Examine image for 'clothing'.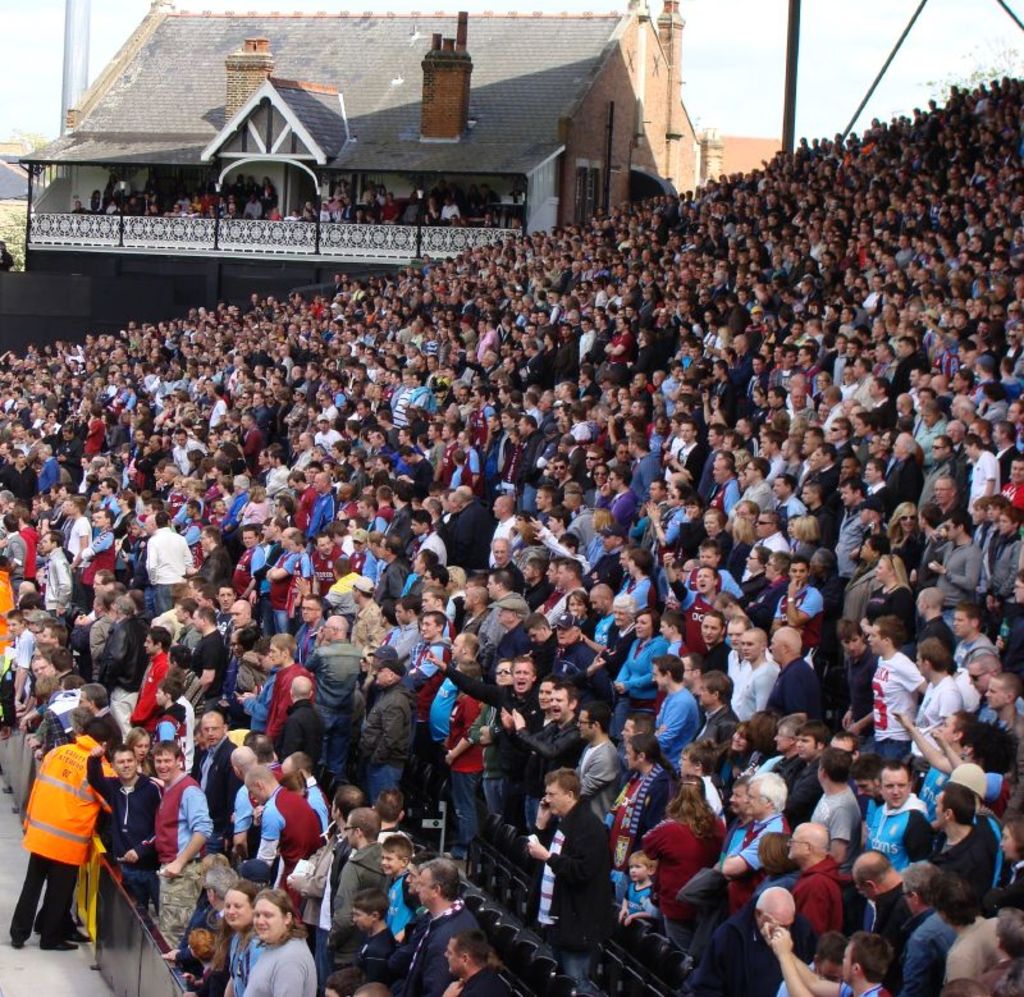
Examination result: 672,892,777,996.
